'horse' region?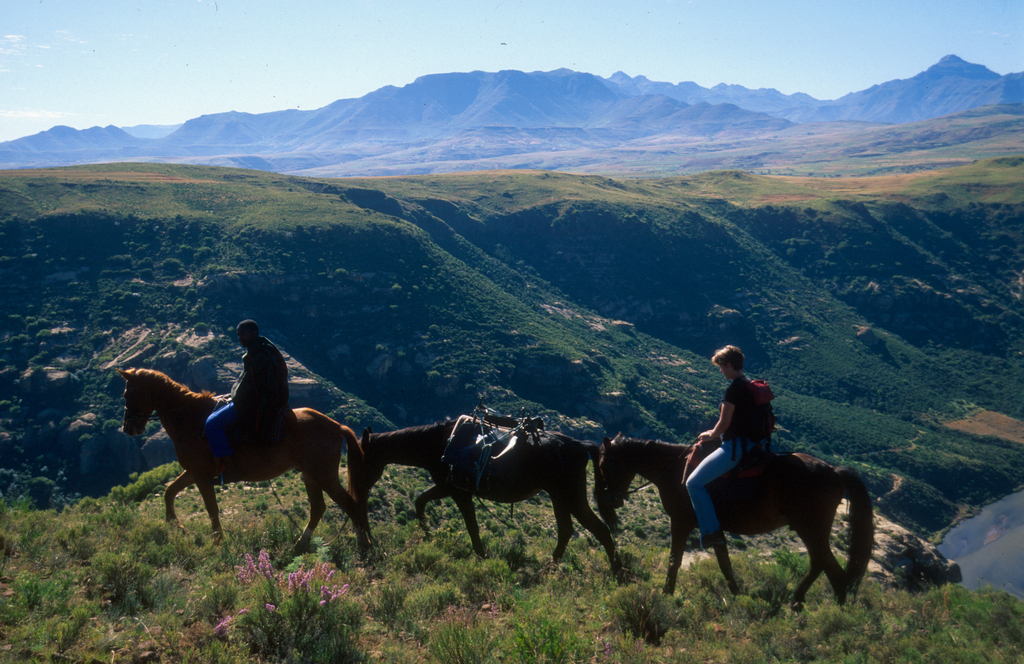
x1=116, y1=363, x2=370, y2=568
